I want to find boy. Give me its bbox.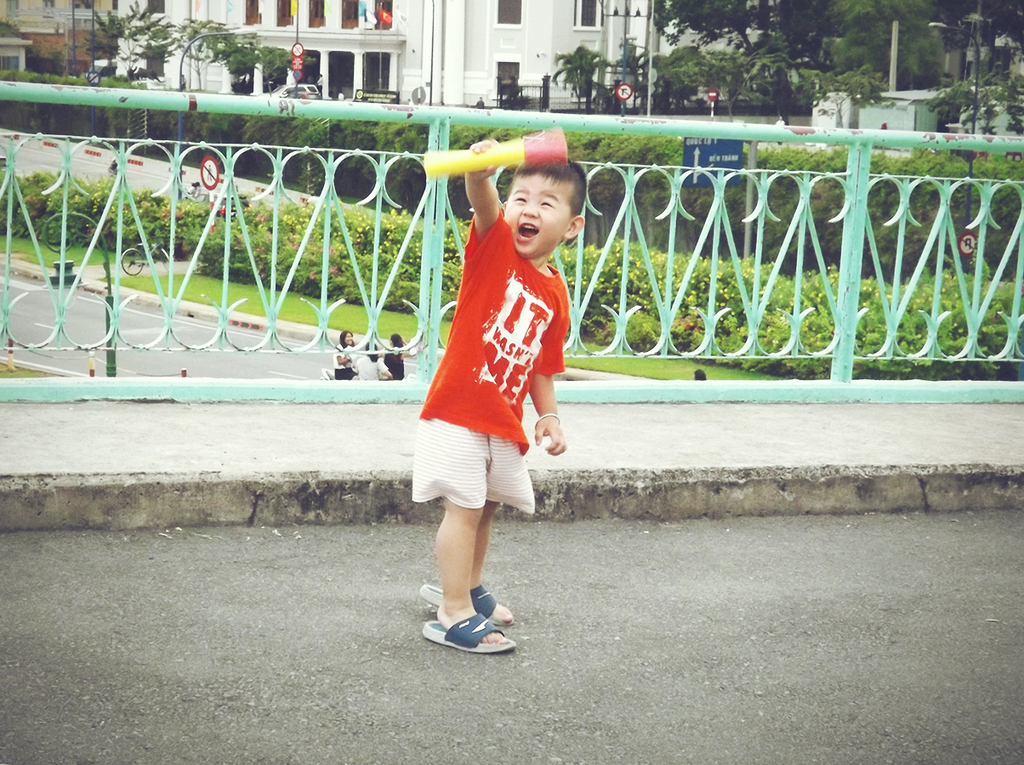
region(390, 125, 578, 649).
